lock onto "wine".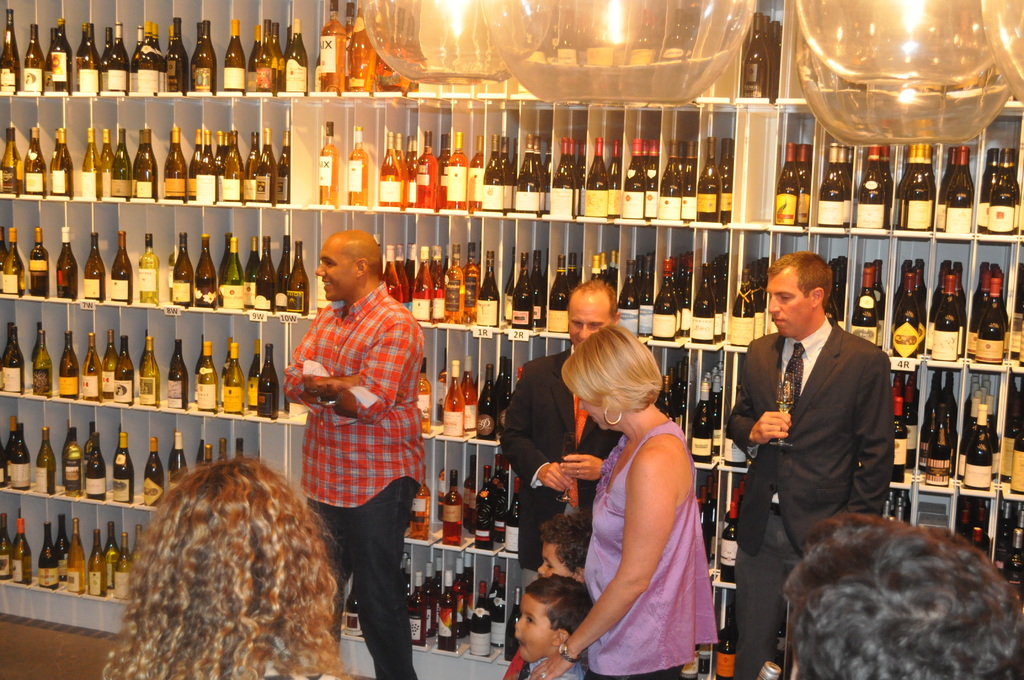
Locked: 642/139/648/216.
